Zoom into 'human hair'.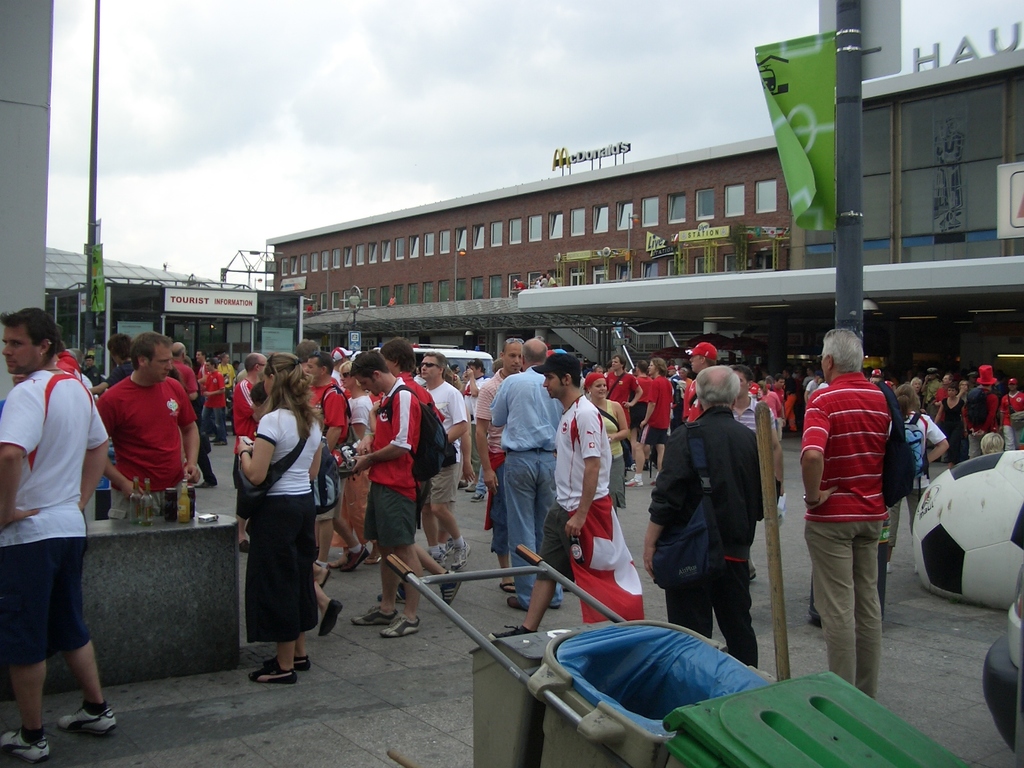
Zoom target: bbox(424, 352, 447, 380).
